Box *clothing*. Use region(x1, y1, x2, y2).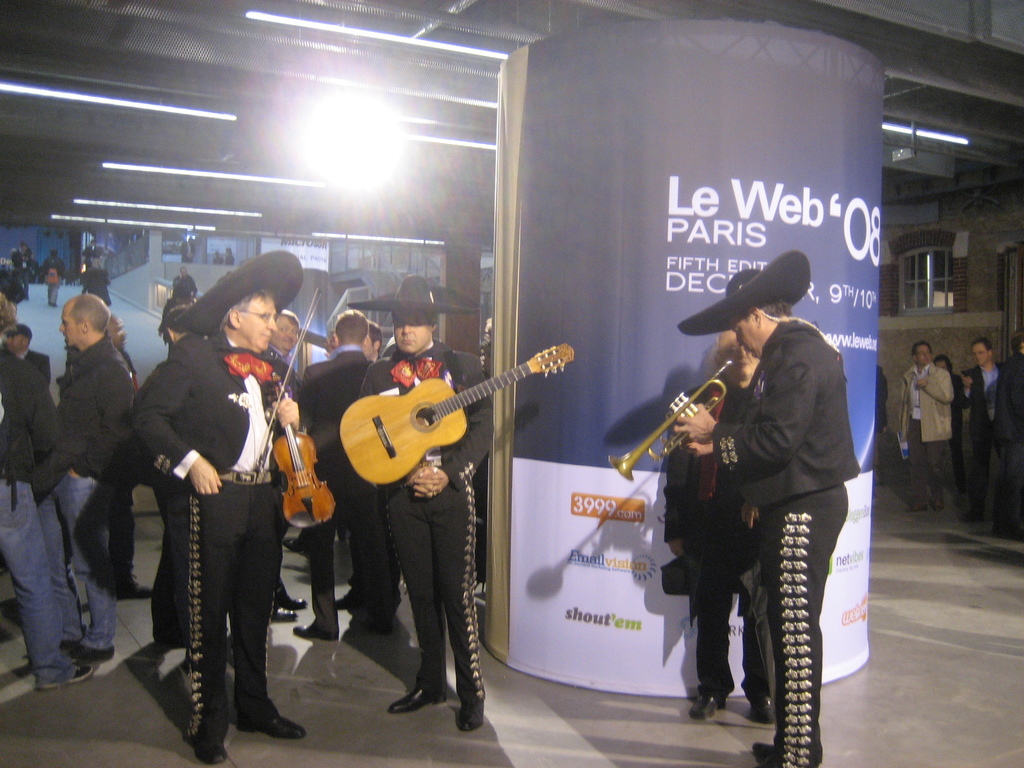
region(893, 360, 951, 500).
